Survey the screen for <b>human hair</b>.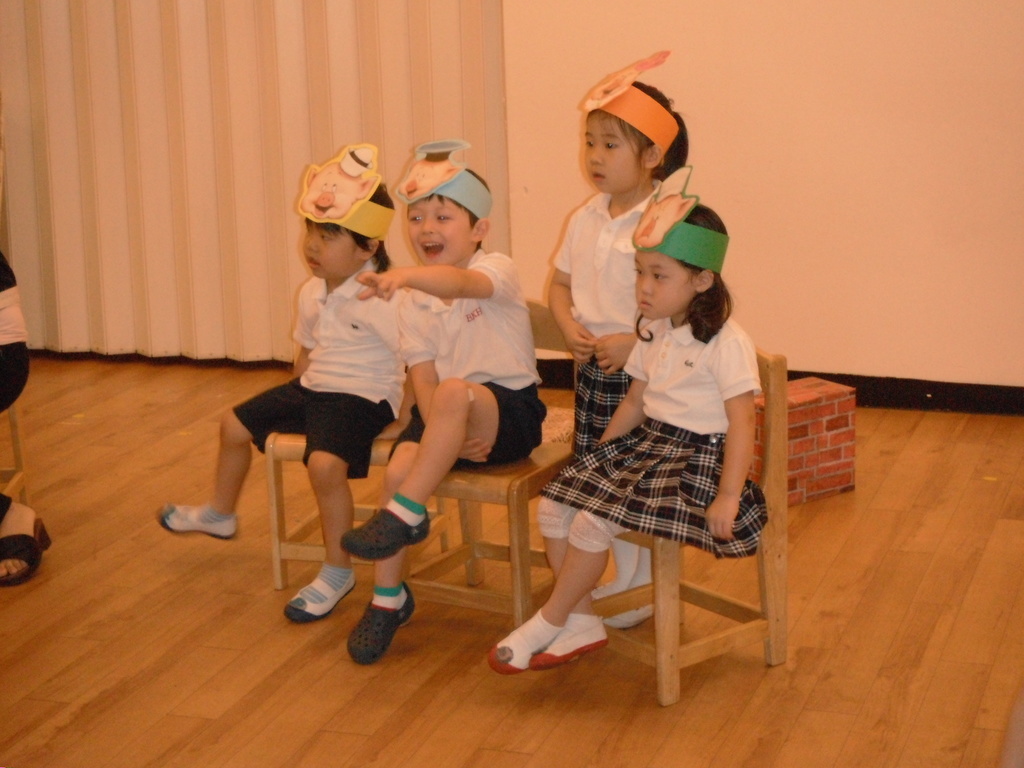
Survey found: {"left": 636, "top": 205, "right": 735, "bottom": 346}.
